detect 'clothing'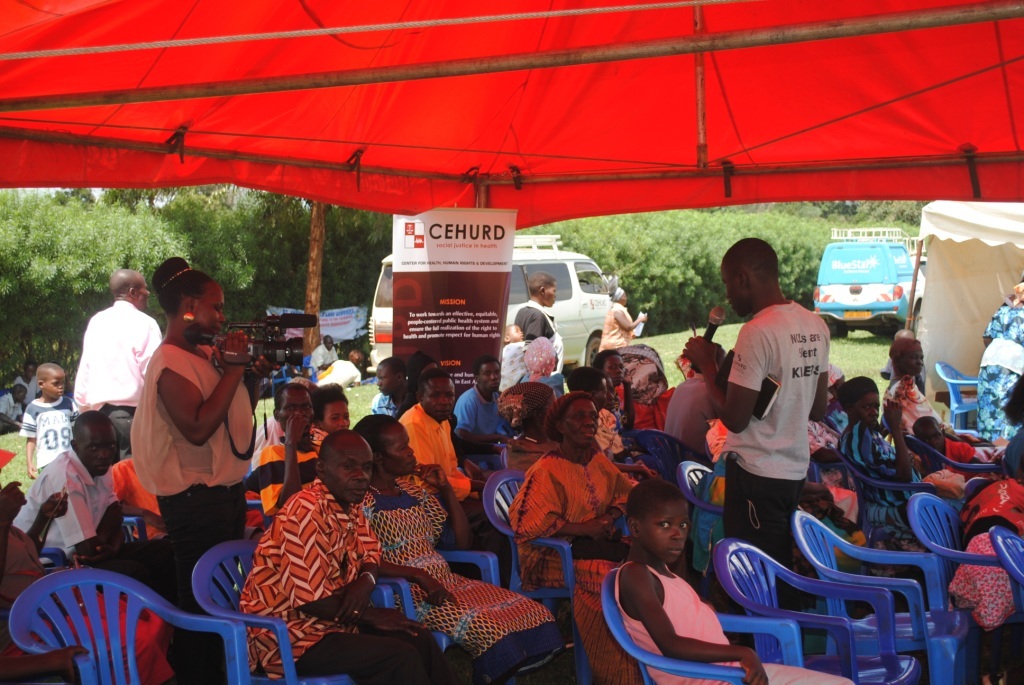
region(807, 417, 845, 451)
